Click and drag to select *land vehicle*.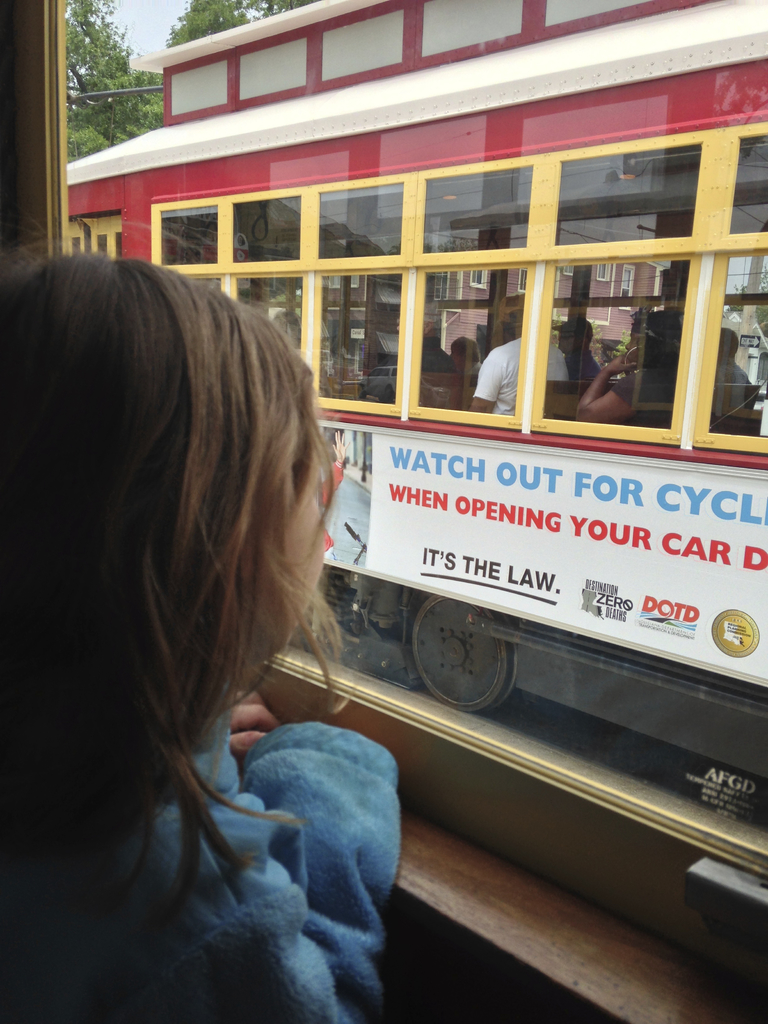
Selection: x1=60, y1=0, x2=767, y2=781.
